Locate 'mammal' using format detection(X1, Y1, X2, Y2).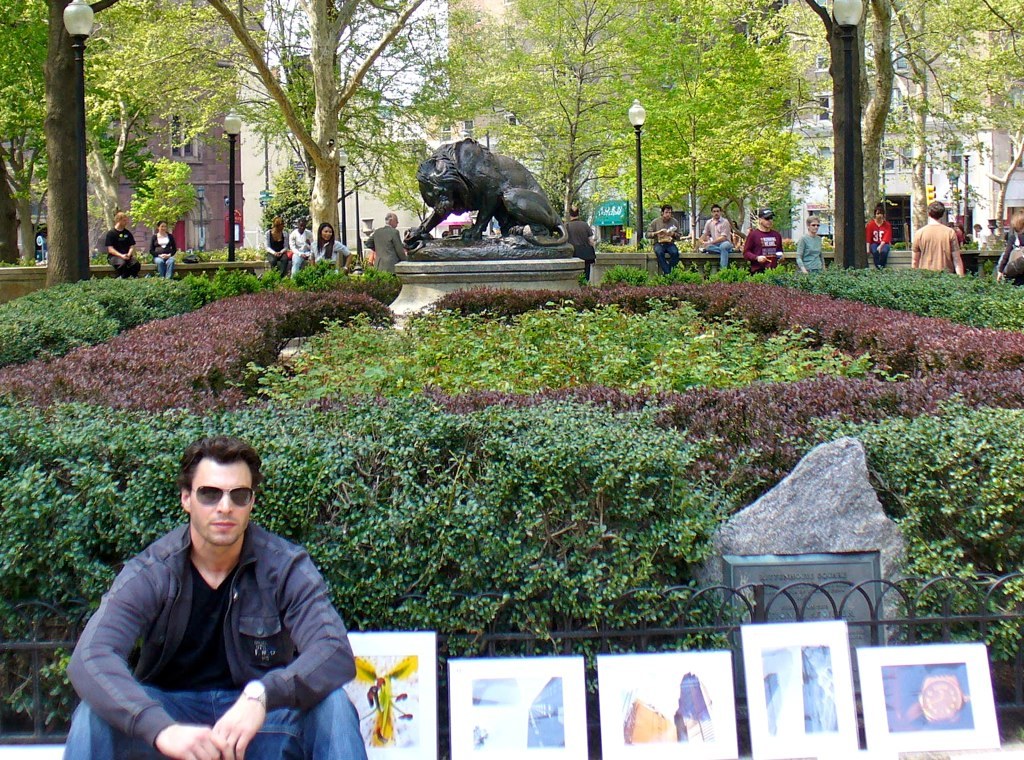
detection(310, 225, 354, 275).
